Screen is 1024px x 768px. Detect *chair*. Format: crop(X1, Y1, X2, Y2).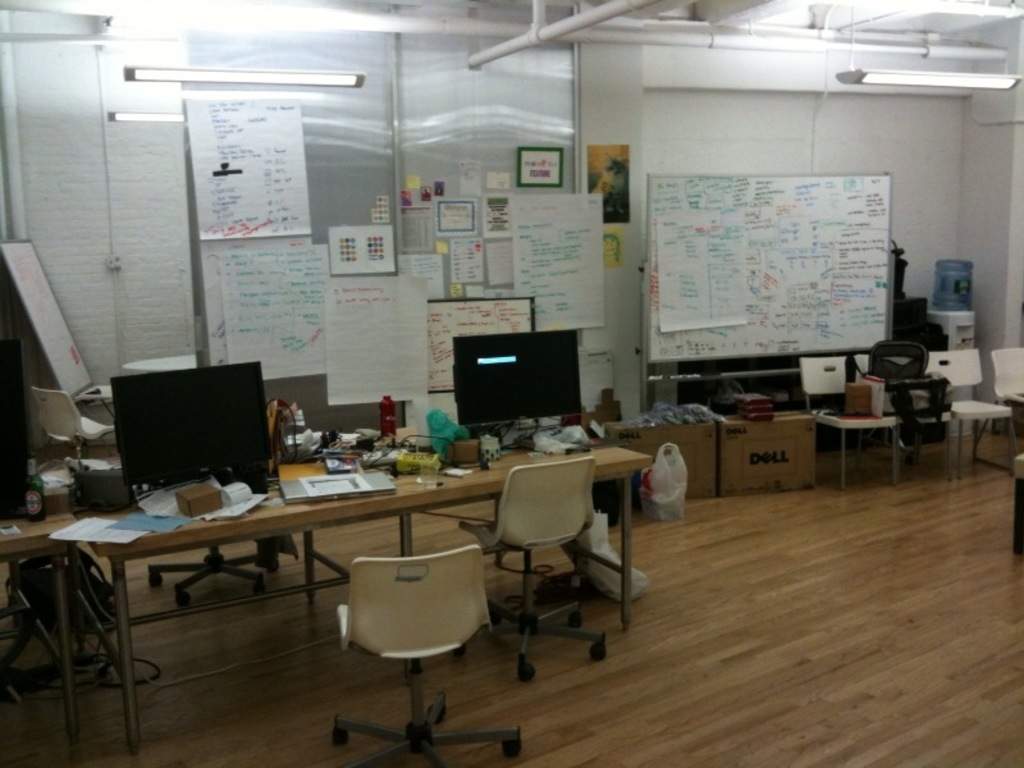
crop(311, 541, 489, 736).
